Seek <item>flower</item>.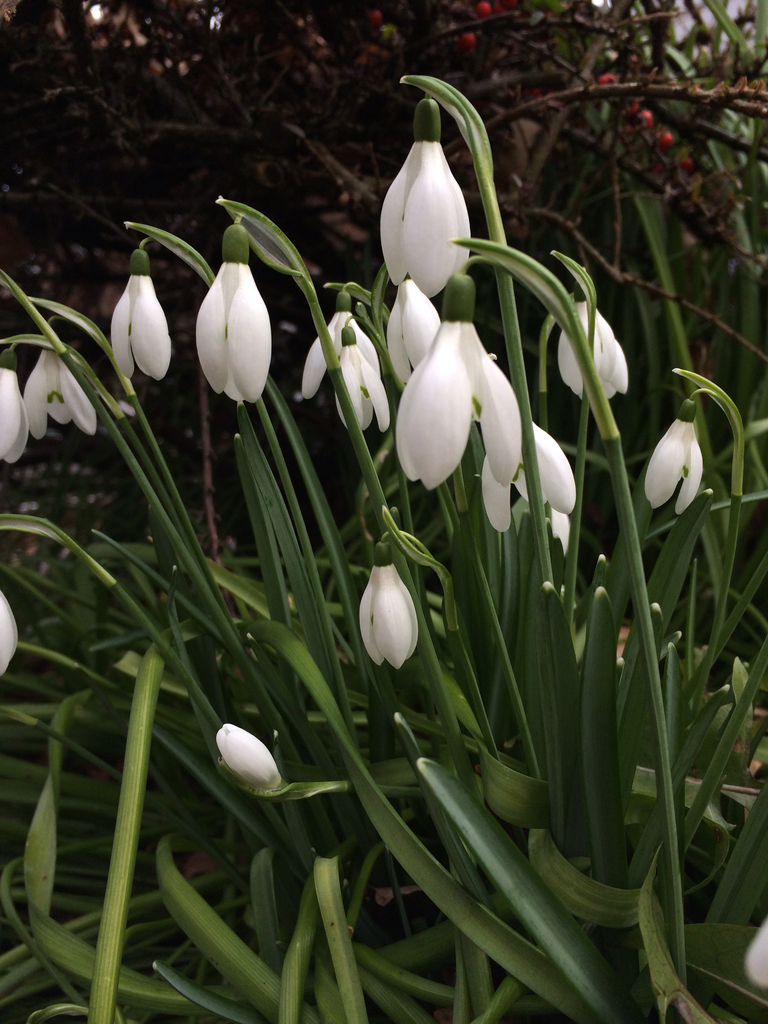
pyautogui.locateOnScreen(300, 292, 380, 397).
